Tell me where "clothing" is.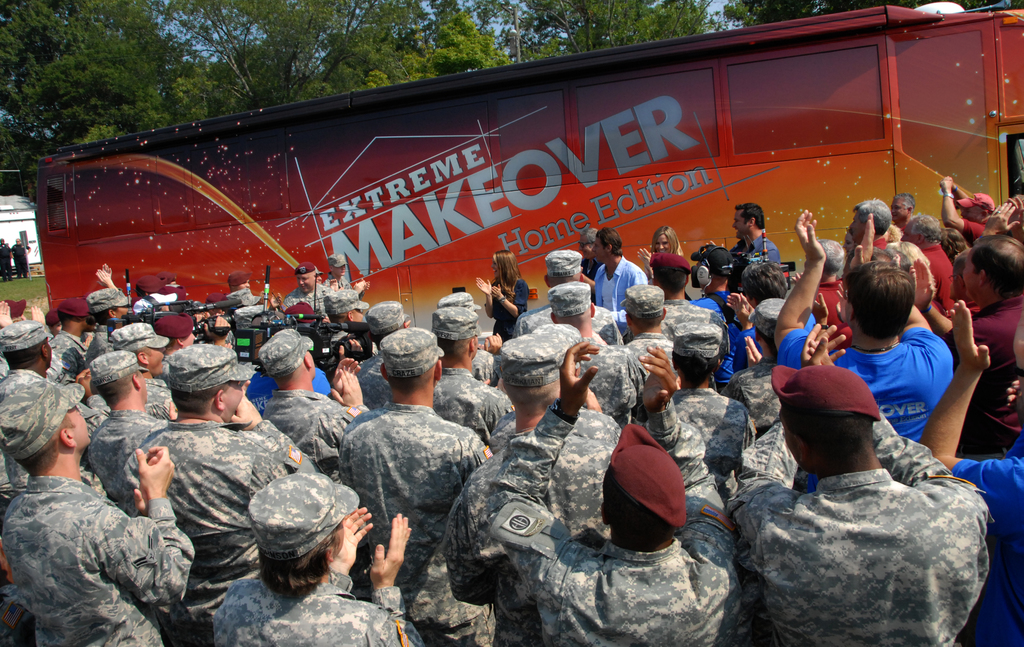
"clothing" is at {"left": 83, "top": 398, "right": 170, "bottom": 497}.
